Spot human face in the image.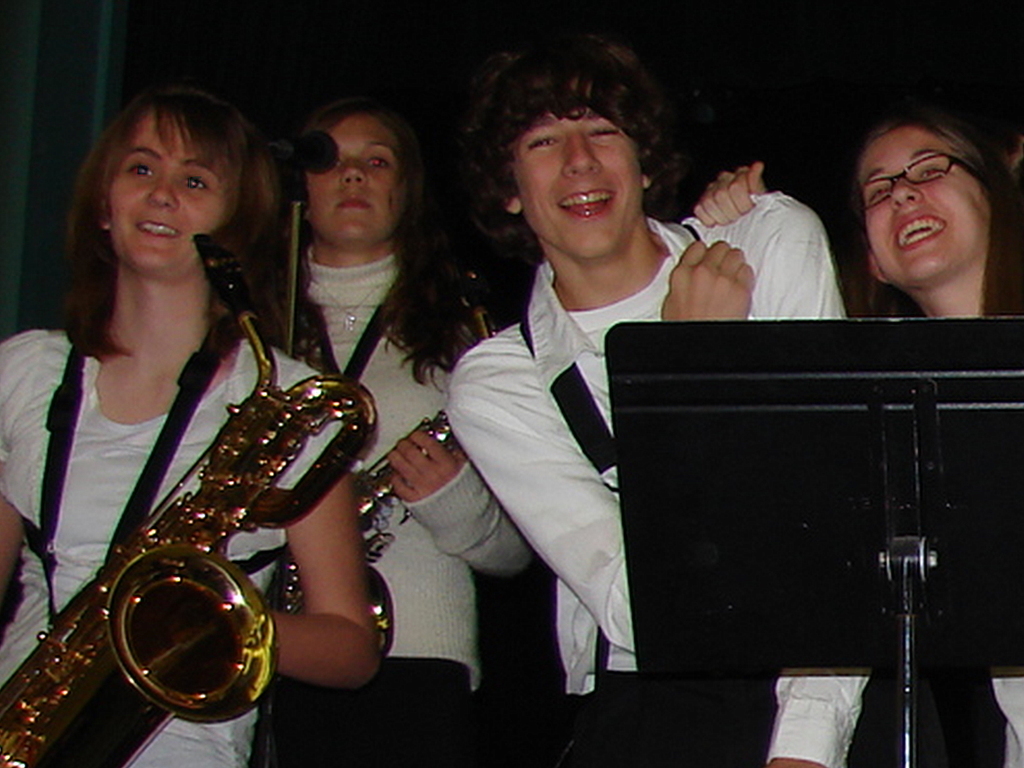
human face found at rect(506, 87, 643, 257).
